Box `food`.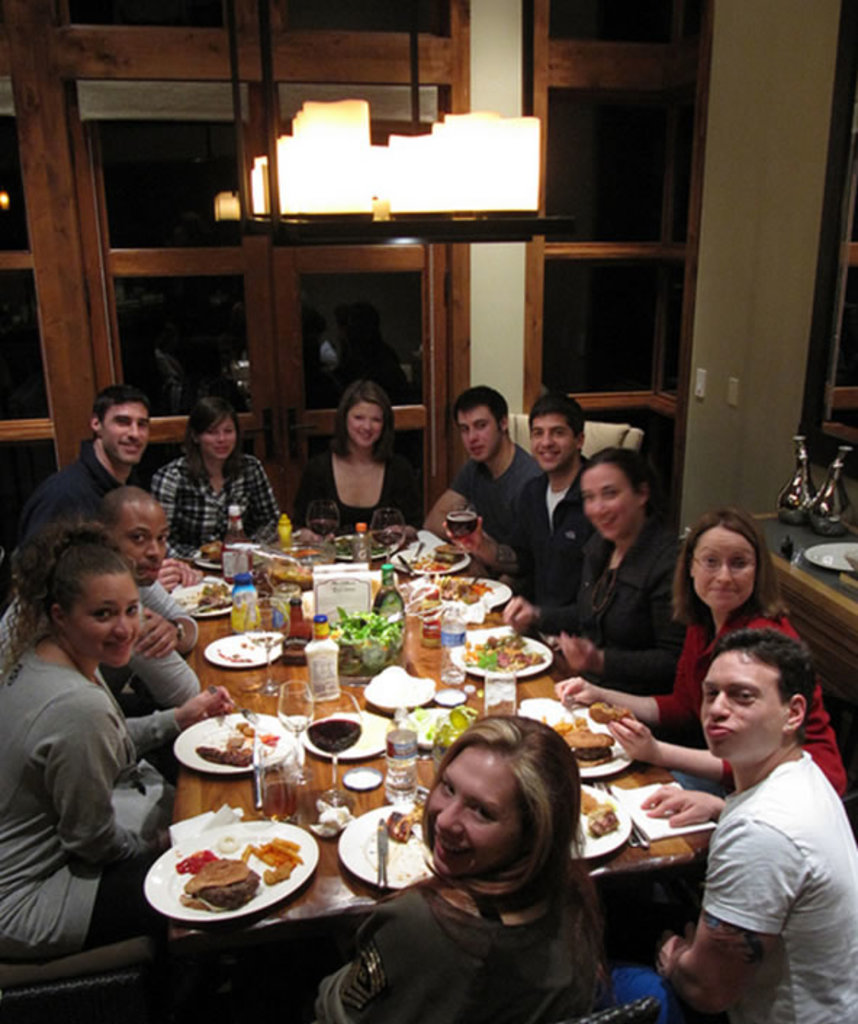
(584, 694, 639, 728).
